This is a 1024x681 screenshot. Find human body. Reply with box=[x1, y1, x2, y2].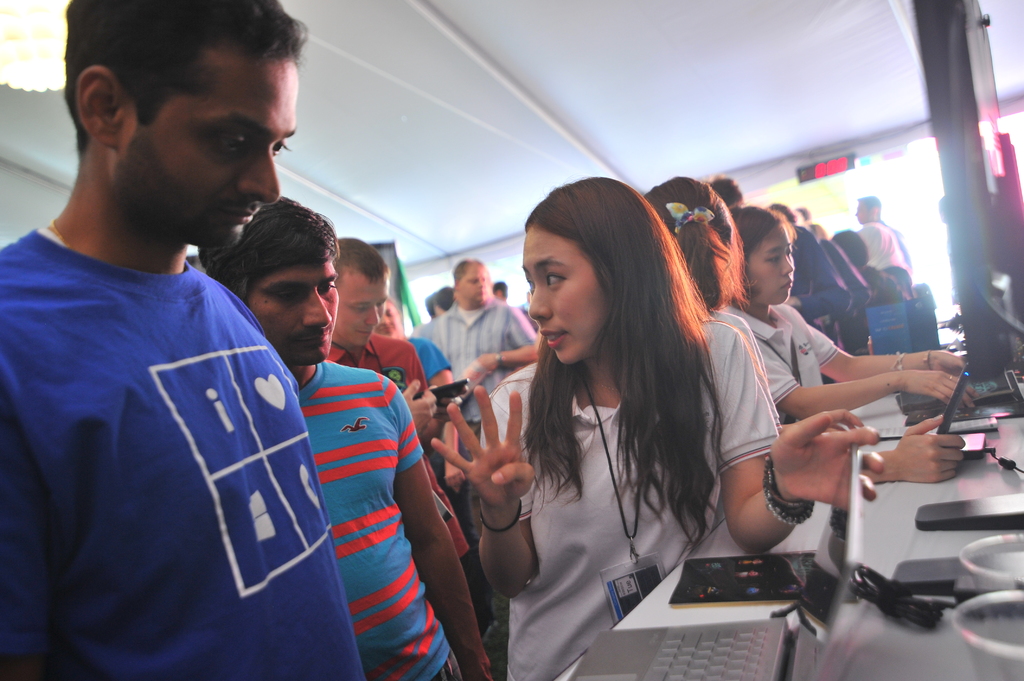
box=[330, 335, 471, 562].
